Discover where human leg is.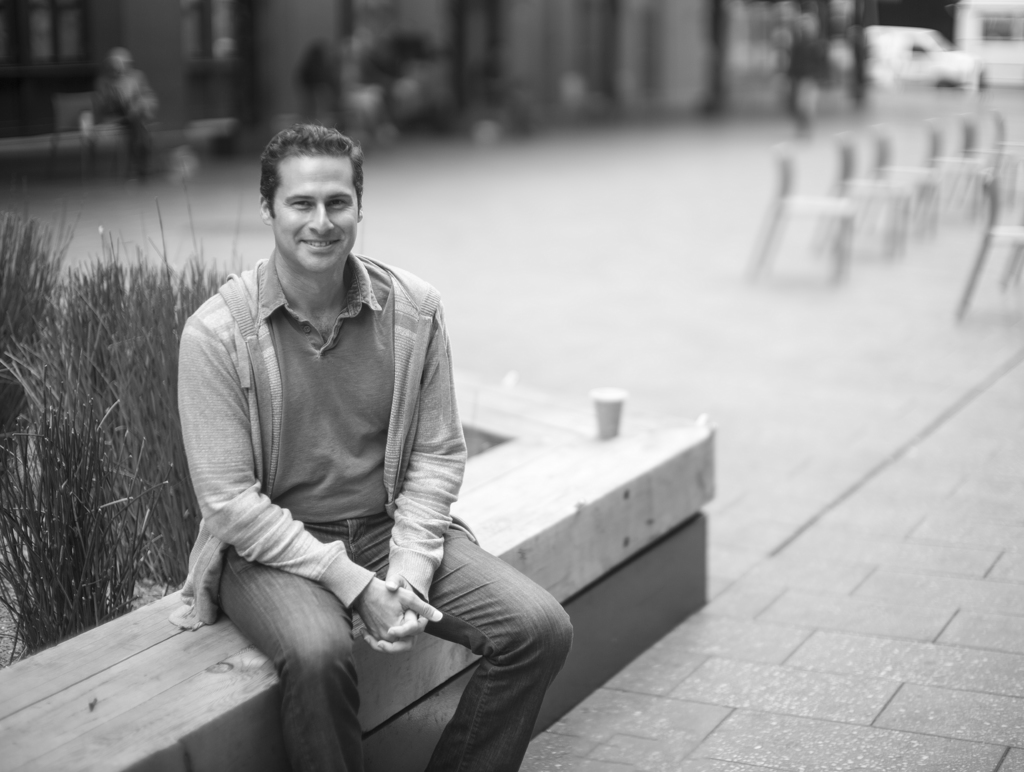
Discovered at 210:518:367:771.
